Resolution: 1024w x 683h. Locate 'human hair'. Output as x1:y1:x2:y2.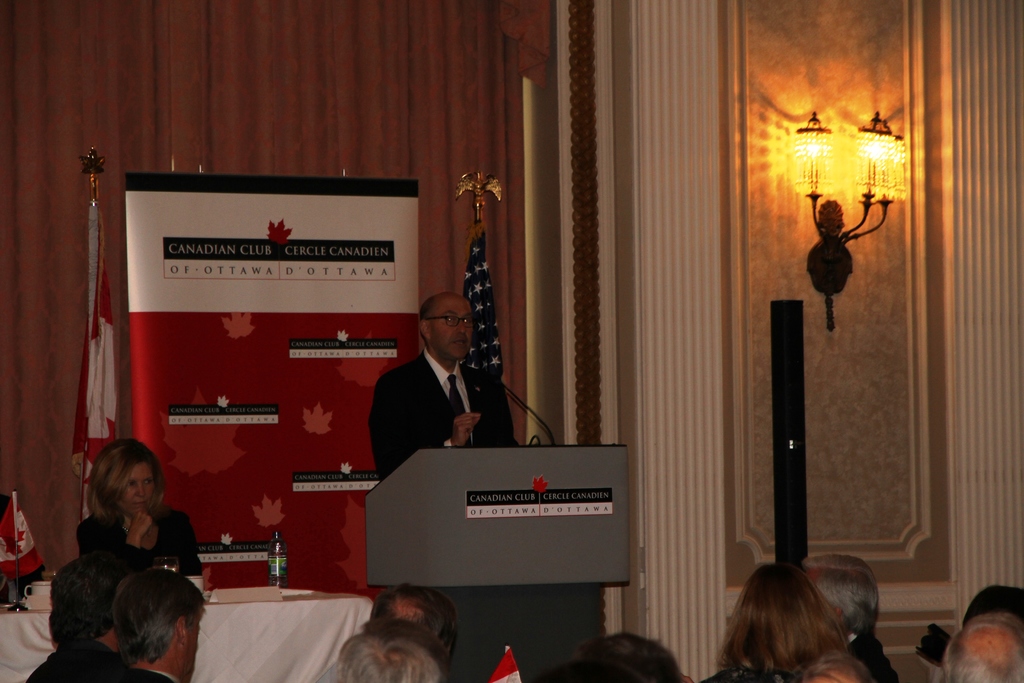
109:570:207:663.
